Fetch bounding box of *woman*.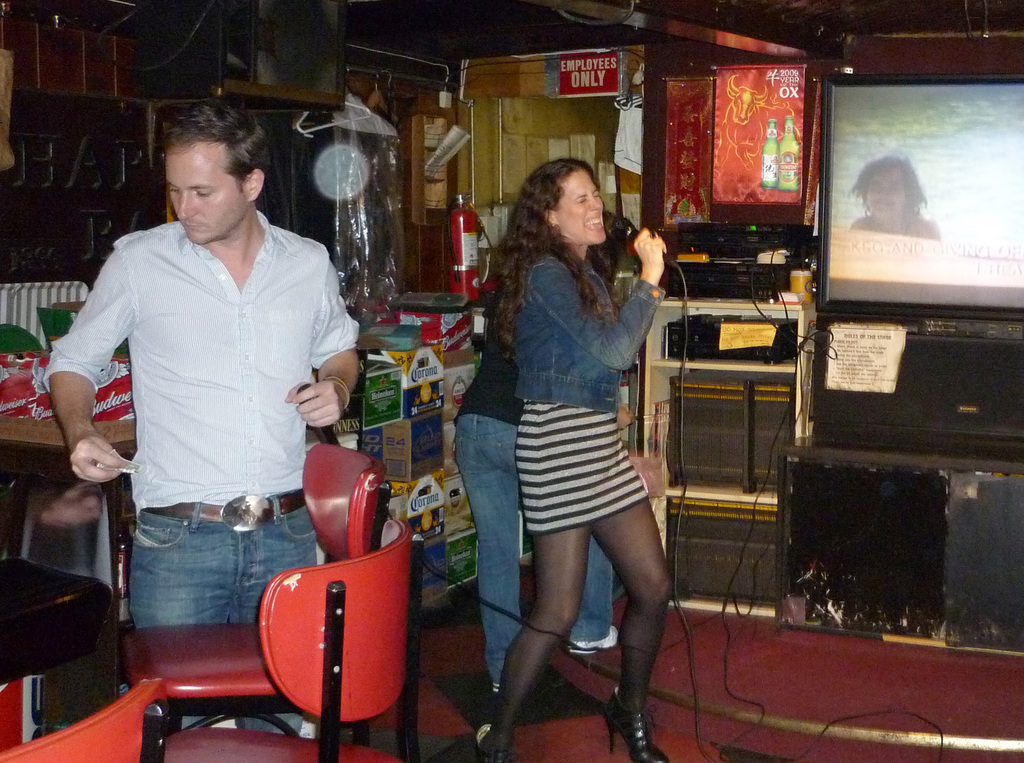
Bbox: bbox=[844, 152, 941, 244].
